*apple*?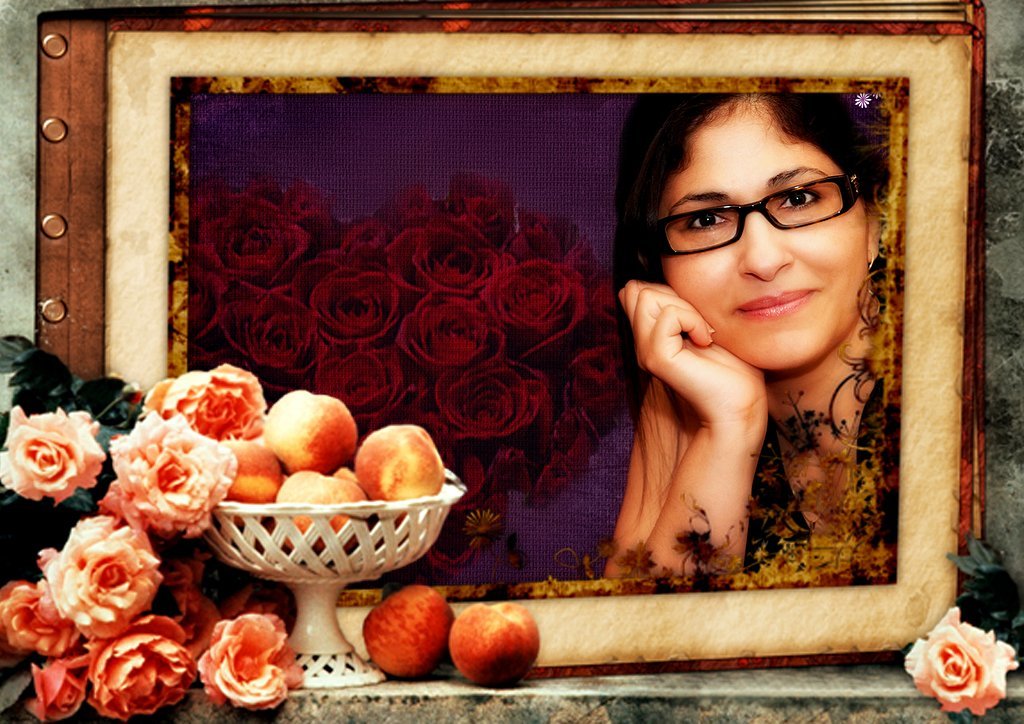
353,432,449,511
